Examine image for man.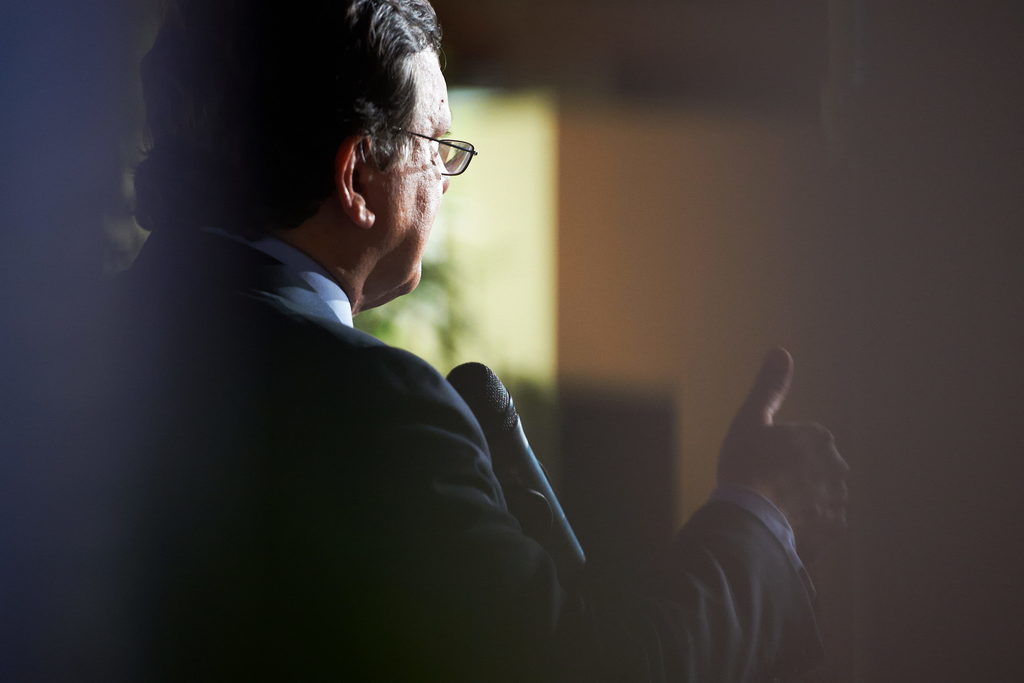
Examination result: x1=106 y1=0 x2=847 y2=682.
